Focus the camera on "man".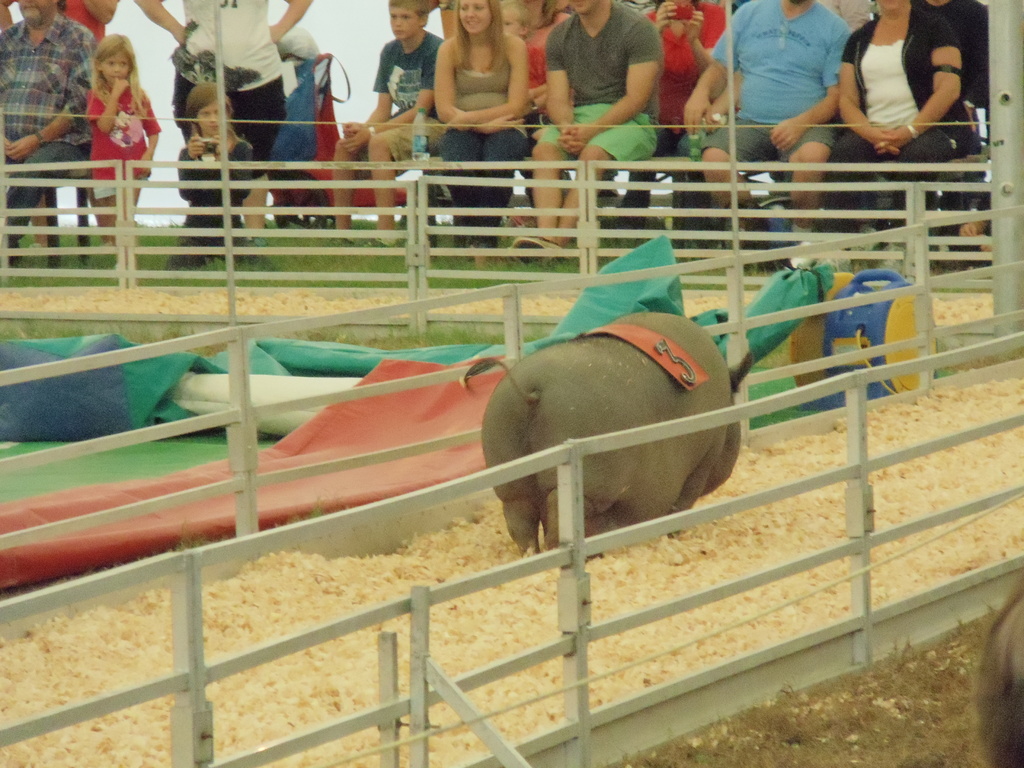
Focus region: bbox(683, 0, 852, 272).
